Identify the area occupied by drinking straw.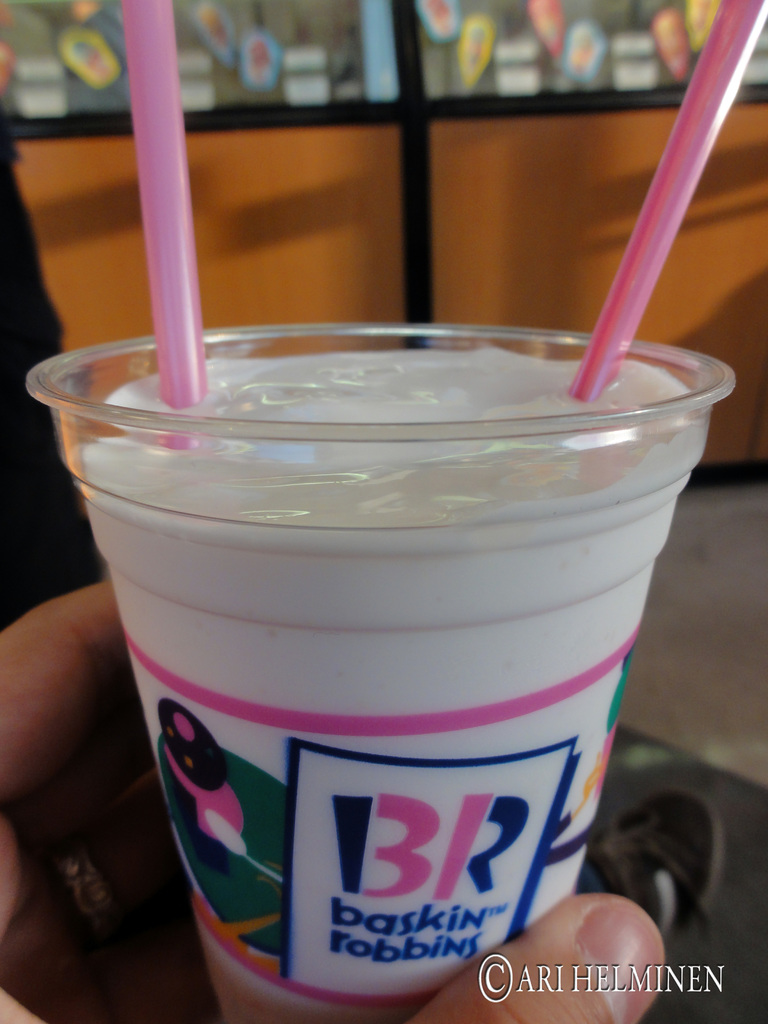
Area: 111,0,211,454.
